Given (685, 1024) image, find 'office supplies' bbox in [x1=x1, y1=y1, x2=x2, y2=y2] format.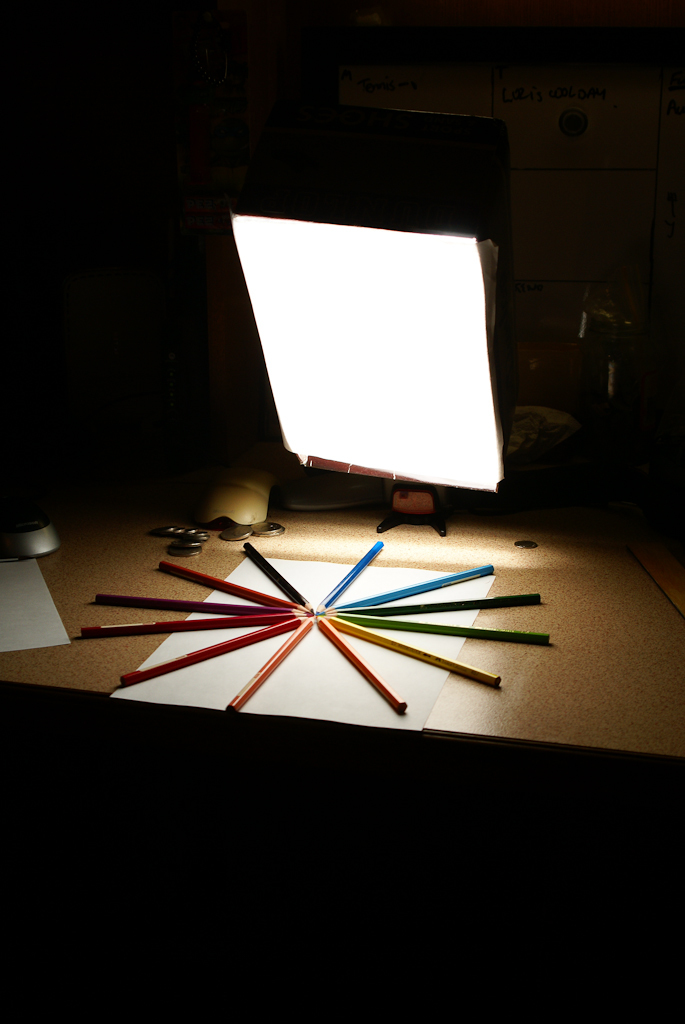
[x1=197, y1=457, x2=276, y2=514].
